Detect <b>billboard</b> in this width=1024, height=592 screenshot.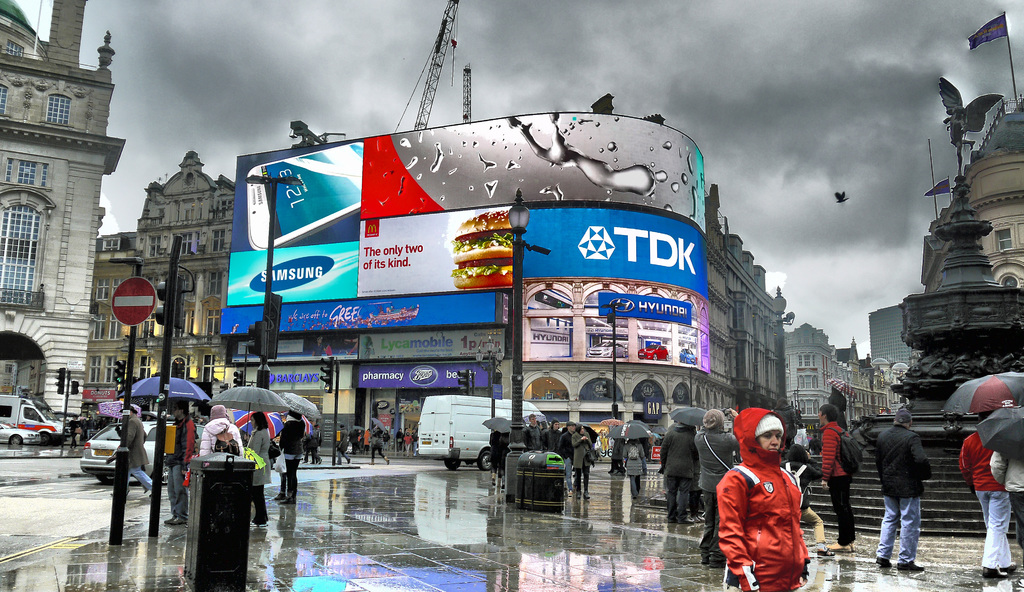
Detection: bbox=(252, 366, 334, 394).
